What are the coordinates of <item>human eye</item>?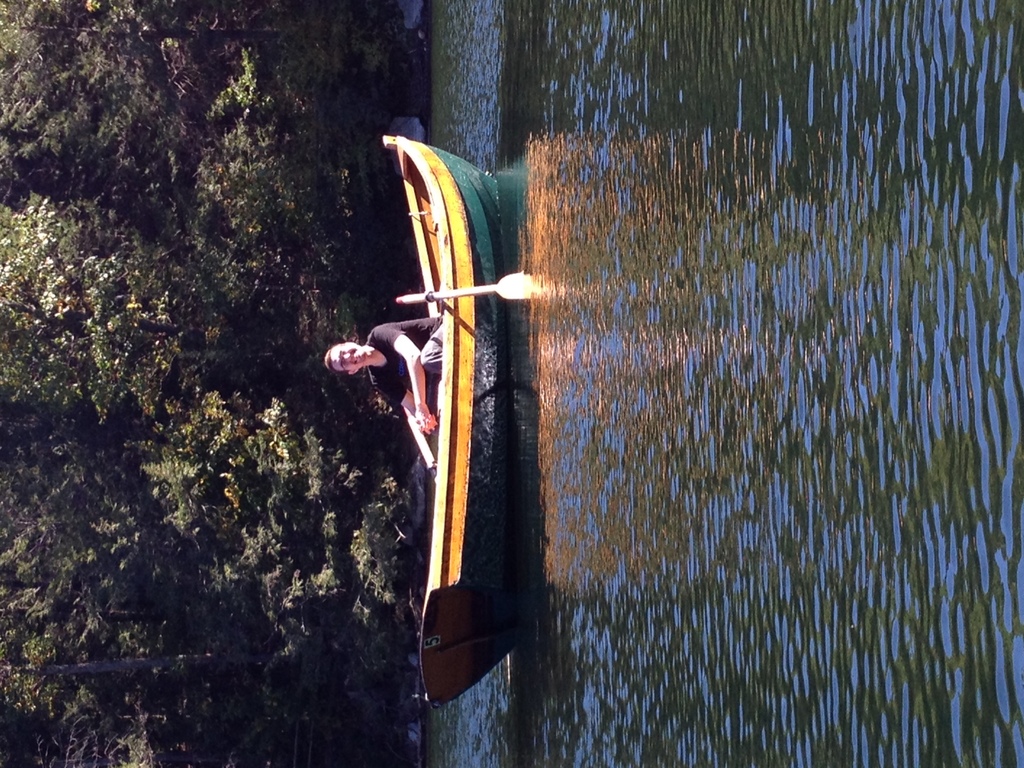
342:346:348:353.
